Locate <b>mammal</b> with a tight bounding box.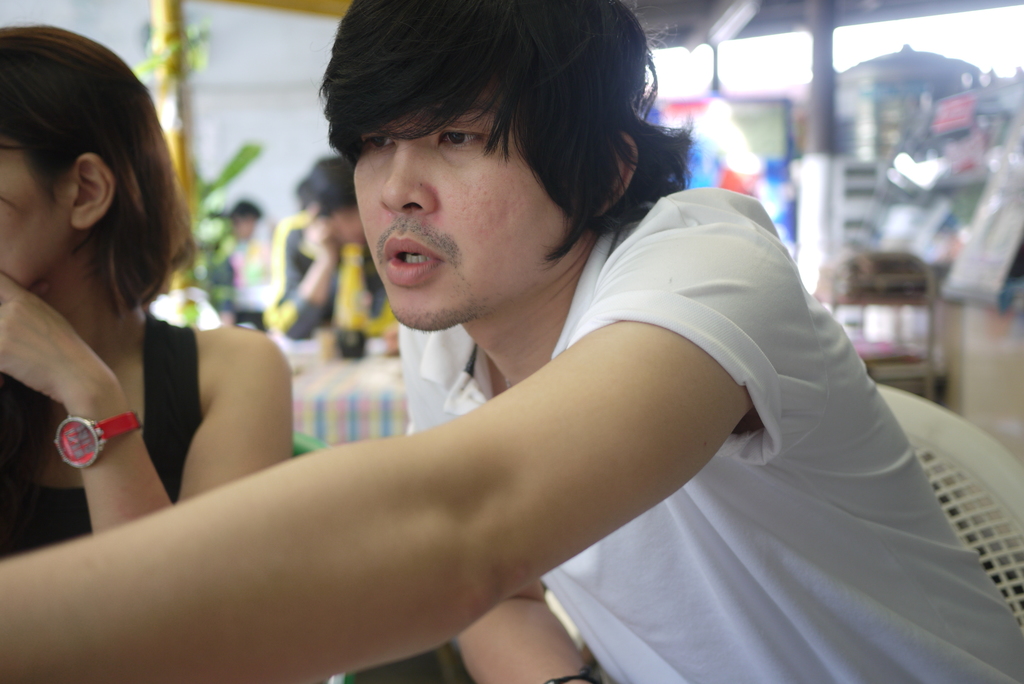
box(0, 48, 282, 563).
